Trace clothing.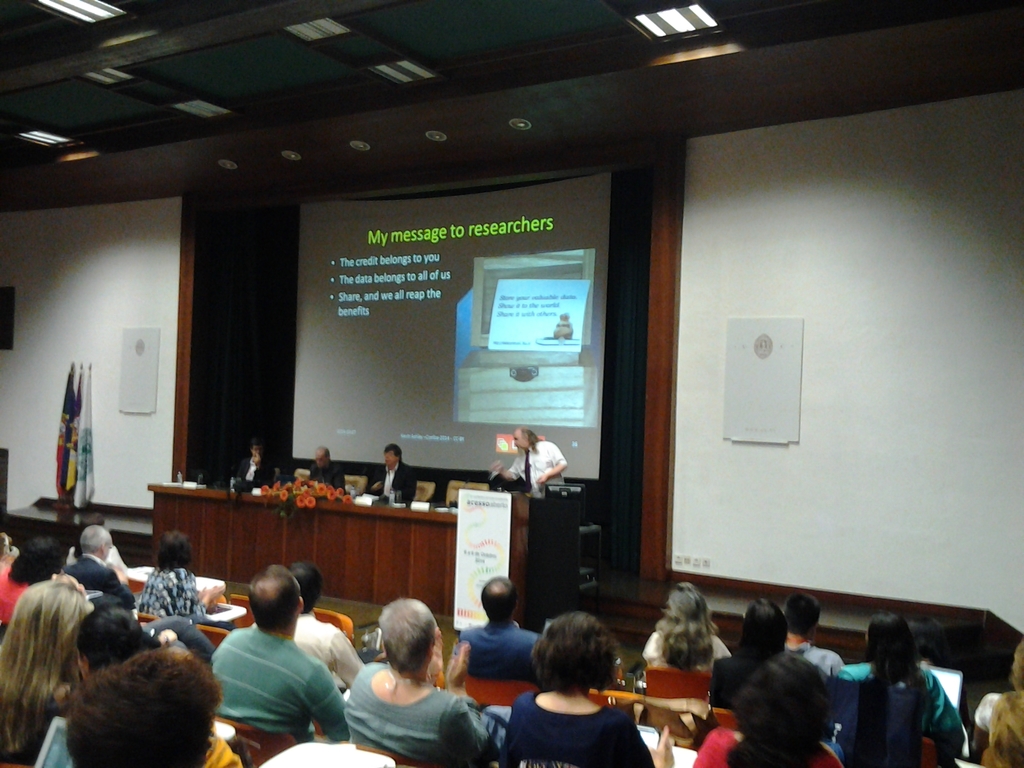
Traced to 290 611 355 684.
